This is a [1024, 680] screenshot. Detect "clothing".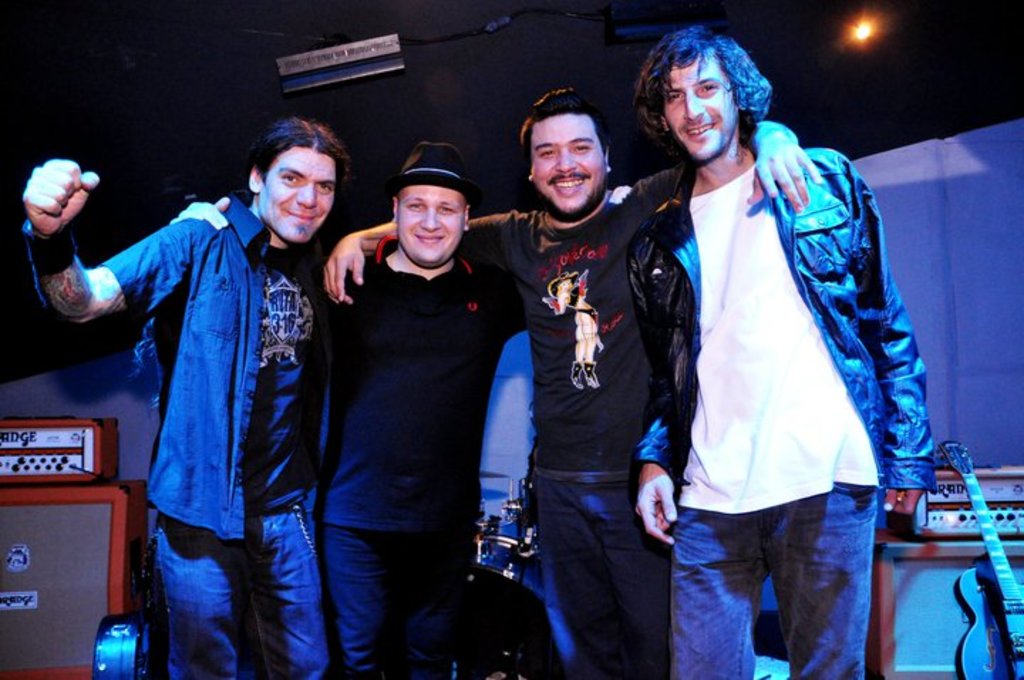
bbox=[299, 137, 539, 642].
